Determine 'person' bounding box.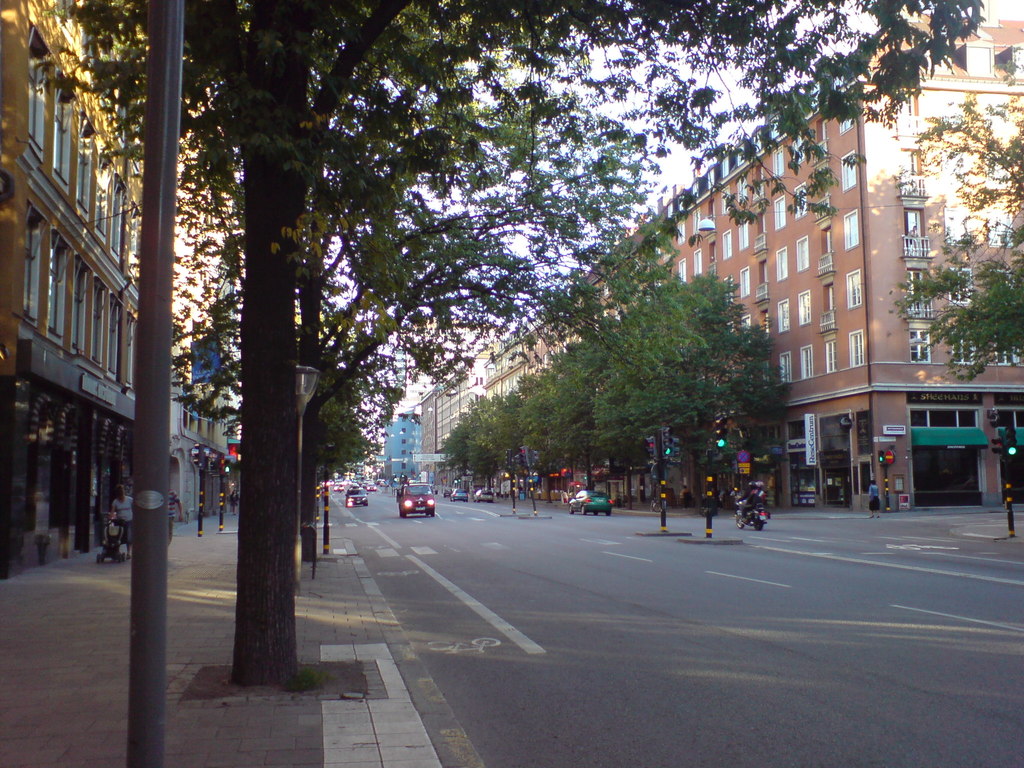
Determined: (111, 486, 133, 556).
